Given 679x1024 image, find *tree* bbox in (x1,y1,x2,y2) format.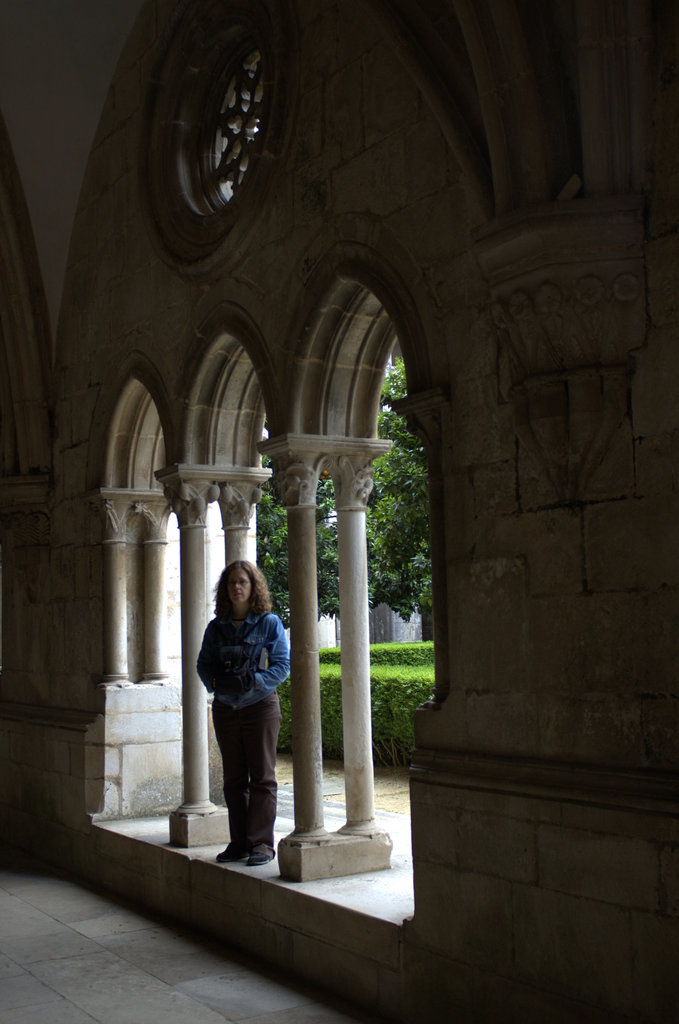
(255,333,435,652).
